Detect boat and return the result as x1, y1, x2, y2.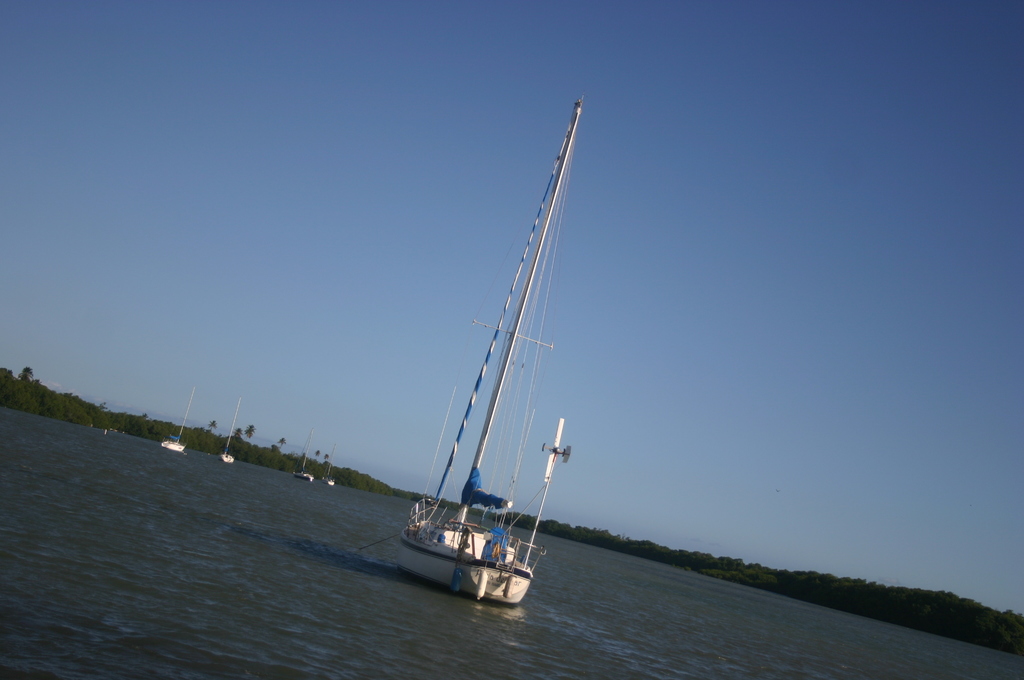
369, 117, 611, 608.
